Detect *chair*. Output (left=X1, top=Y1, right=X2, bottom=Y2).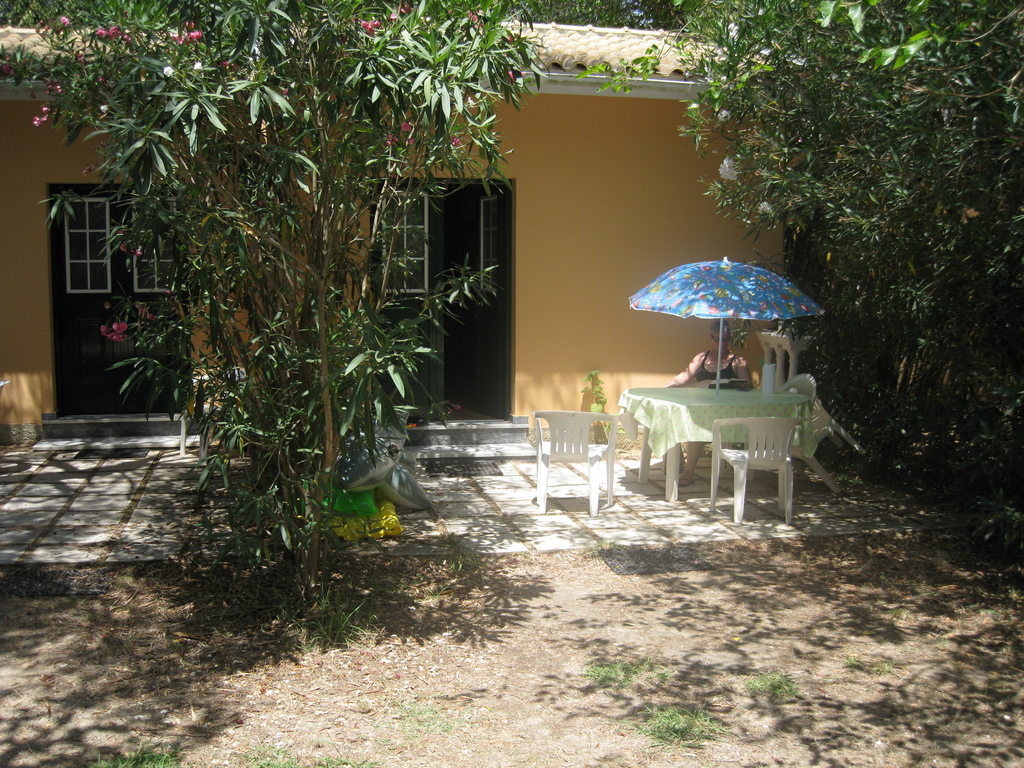
(left=532, top=408, right=615, bottom=517).
